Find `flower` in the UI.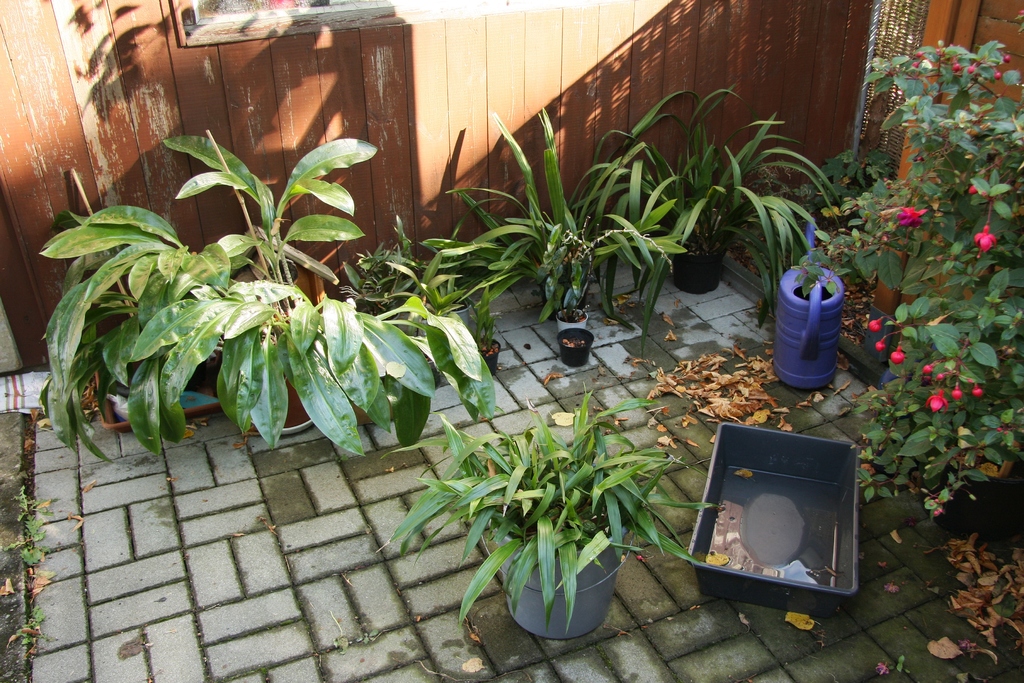
UI element at (893,203,921,221).
